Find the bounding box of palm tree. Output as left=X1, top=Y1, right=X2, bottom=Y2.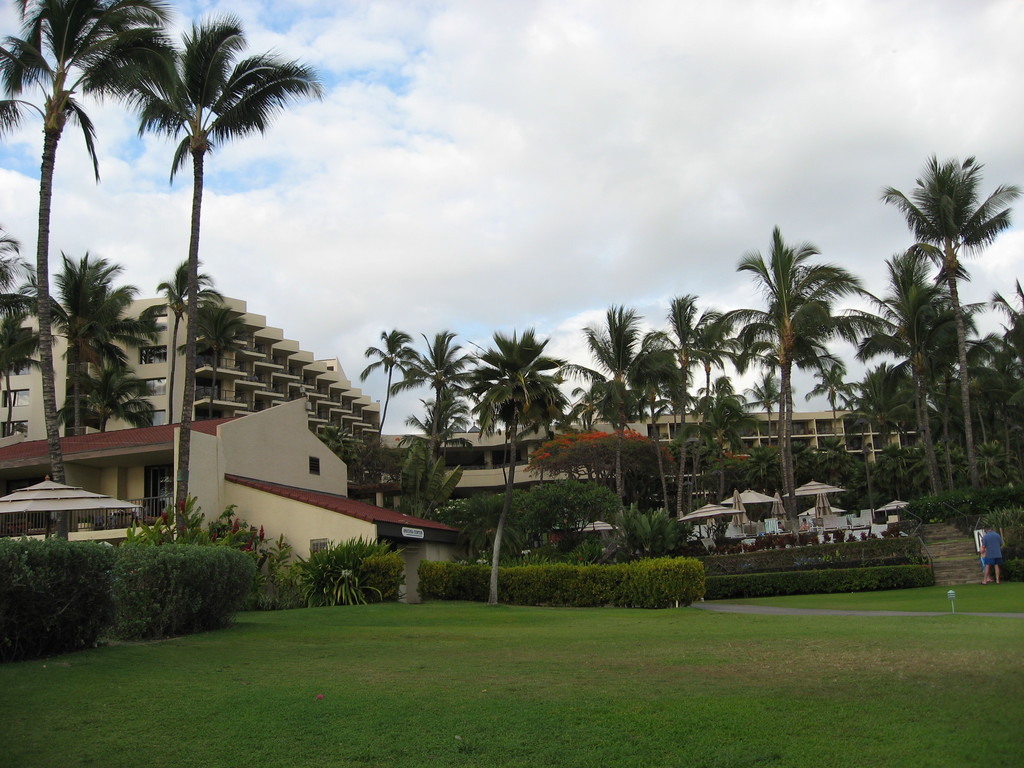
left=0, top=0, right=111, bottom=462.
